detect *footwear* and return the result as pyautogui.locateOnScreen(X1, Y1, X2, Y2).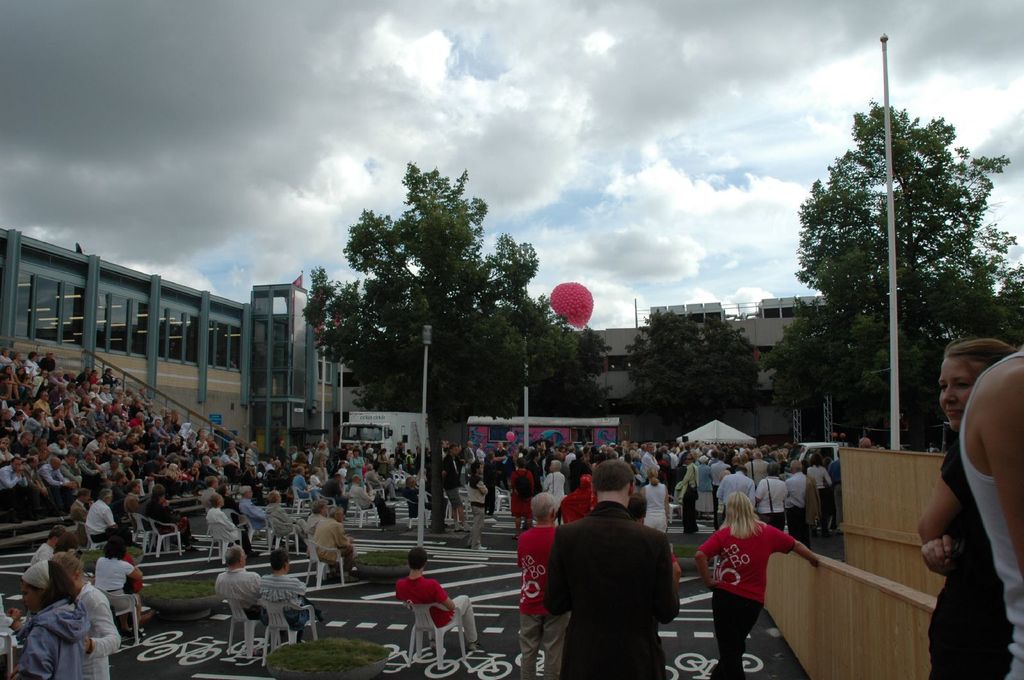
pyautogui.locateOnScreen(831, 527, 842, 534).
